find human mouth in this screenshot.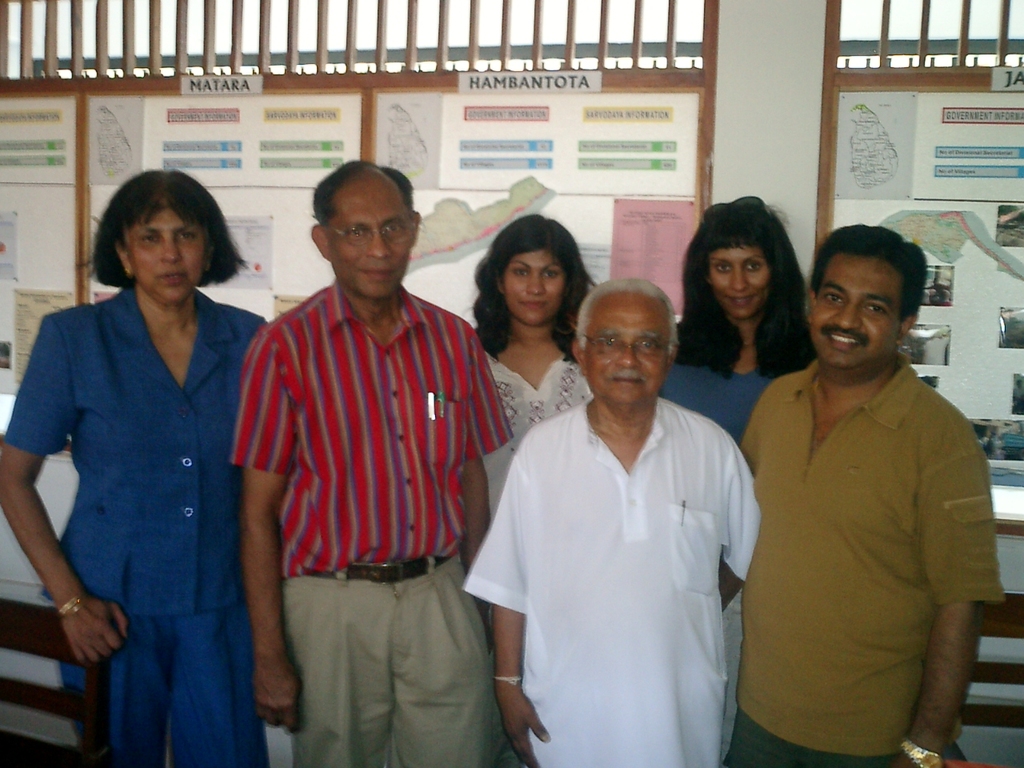
The bounding box for human mouth is box(722, 293, 762, 309).
